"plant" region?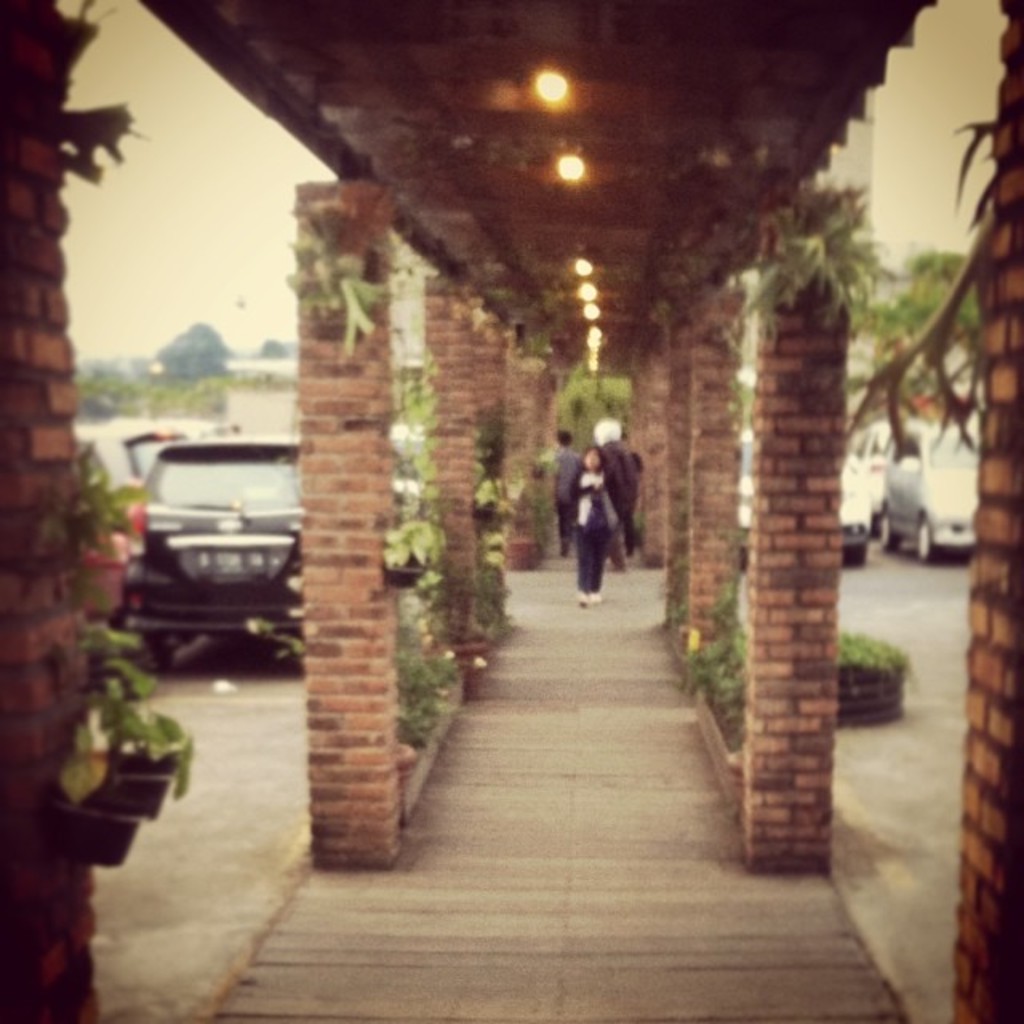
l=765, t=123, r=851, b=314
